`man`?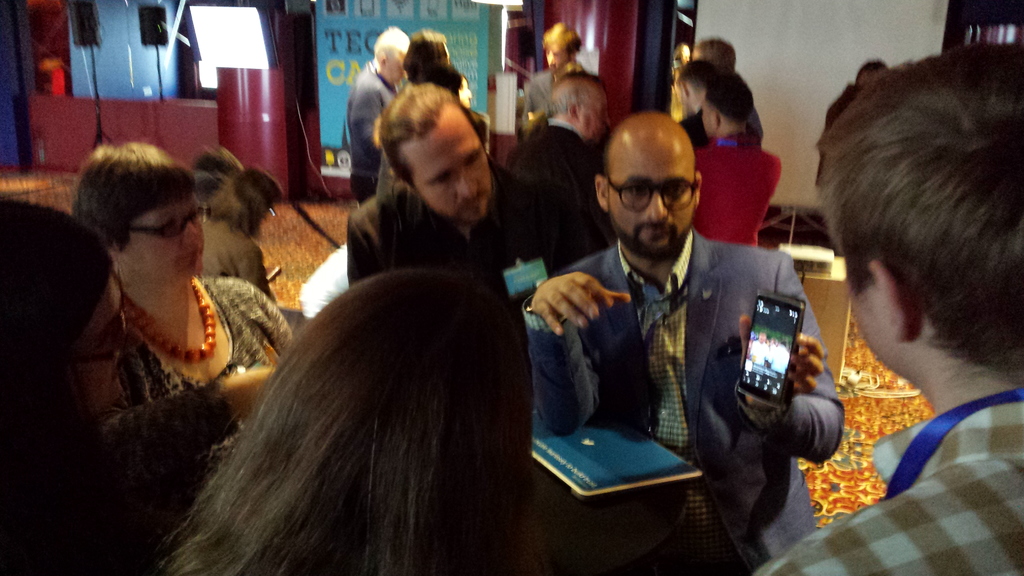
(x1=522, y1=19, x2=611, y2=126)
